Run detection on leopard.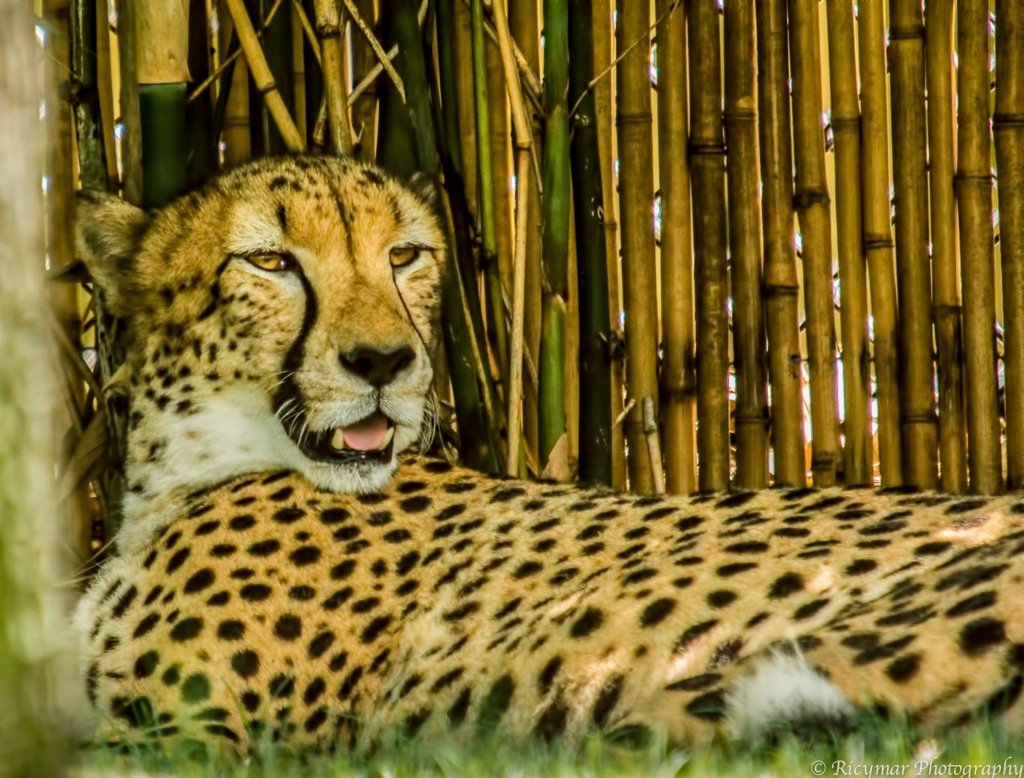
Result: (left=82, top=147, right=1023, bottom=743).
